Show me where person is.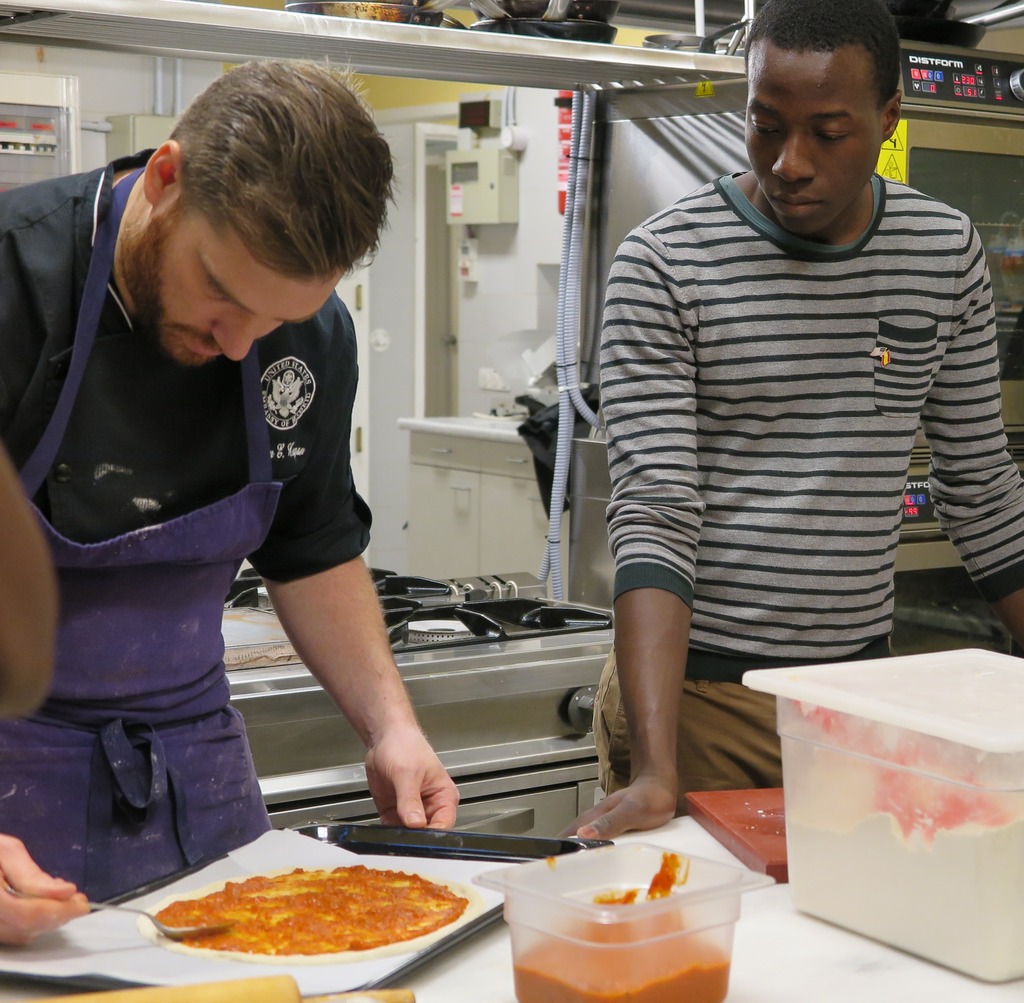
person is at select_region(0, 451, 62, 727).
